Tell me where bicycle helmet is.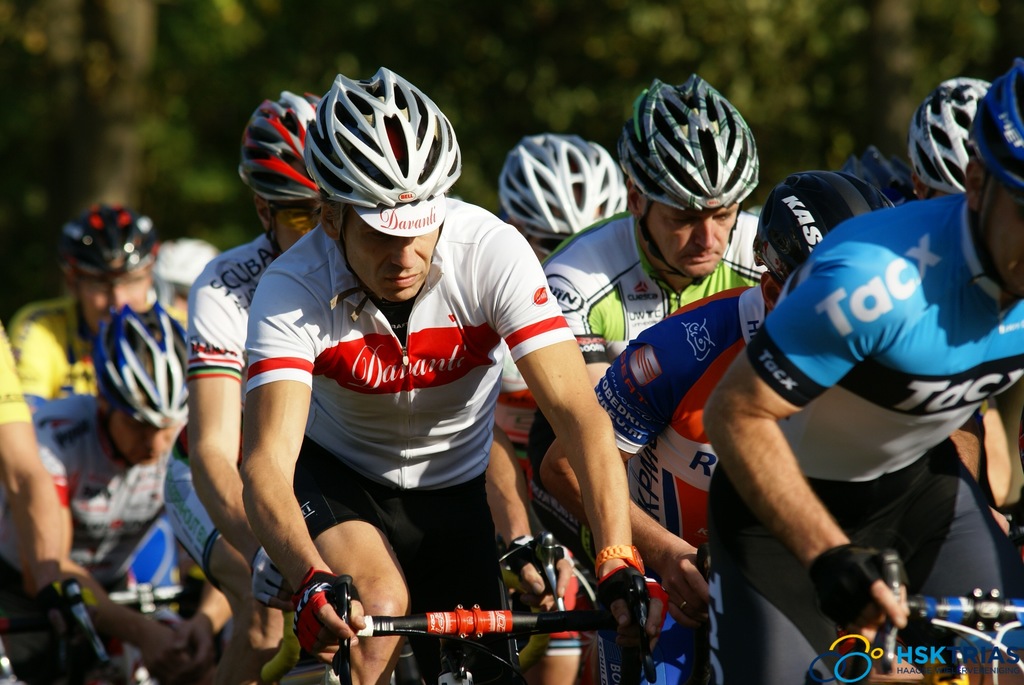
bicycle helmet is at 308,64,464,206.
